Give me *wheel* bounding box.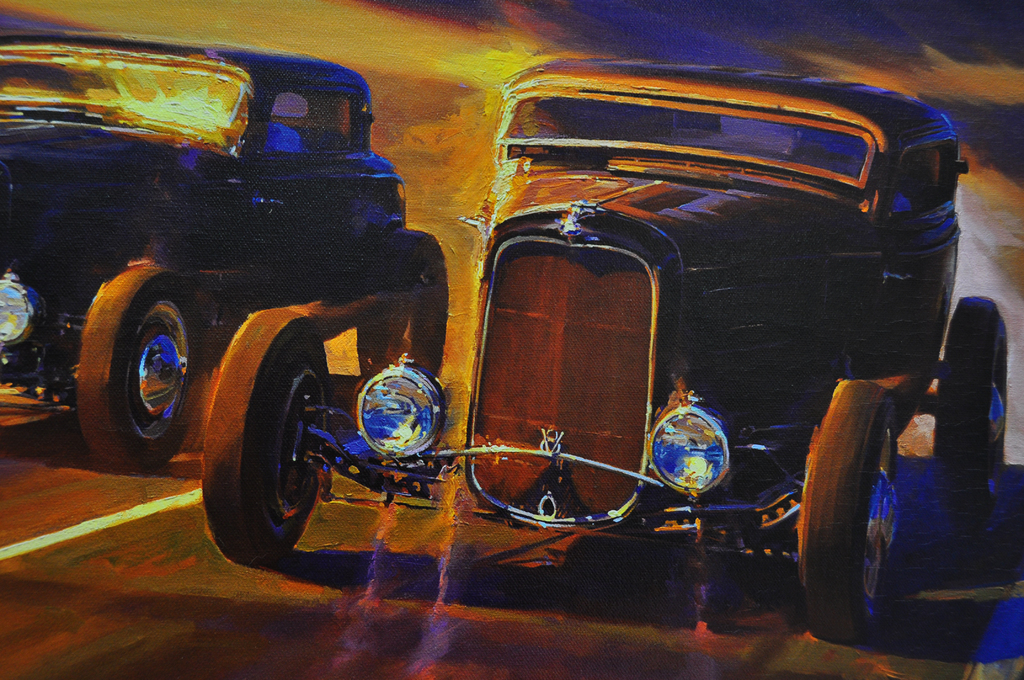
{"left": 799, "top": 384, "right": 897, "bottom": 645}.
